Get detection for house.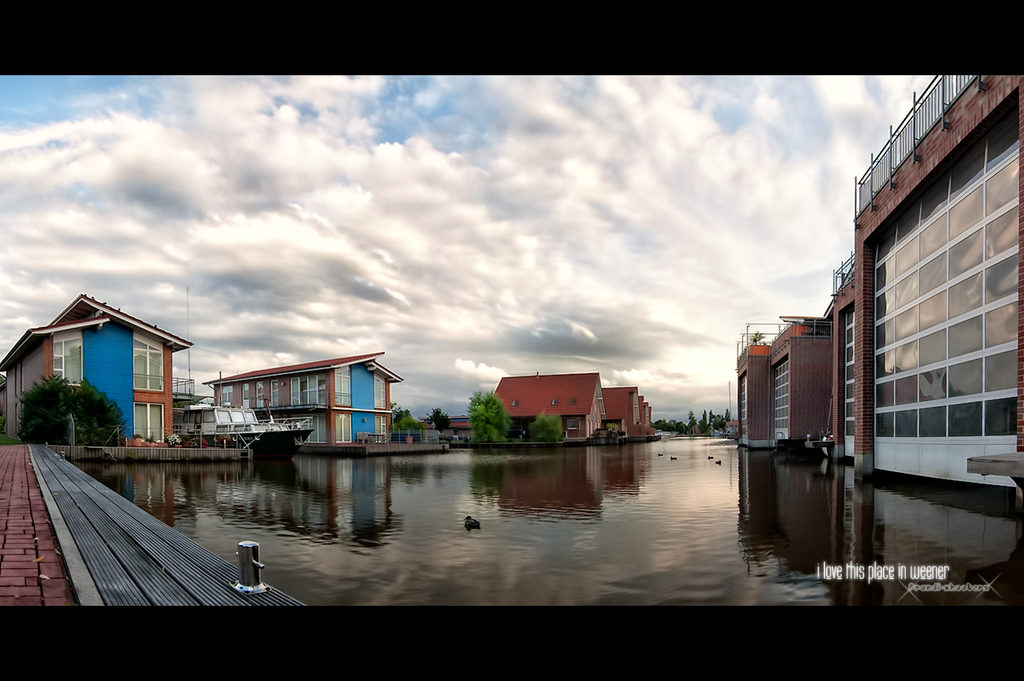
Detection: [x1=10, y1=282, x2=197, y2=450].
